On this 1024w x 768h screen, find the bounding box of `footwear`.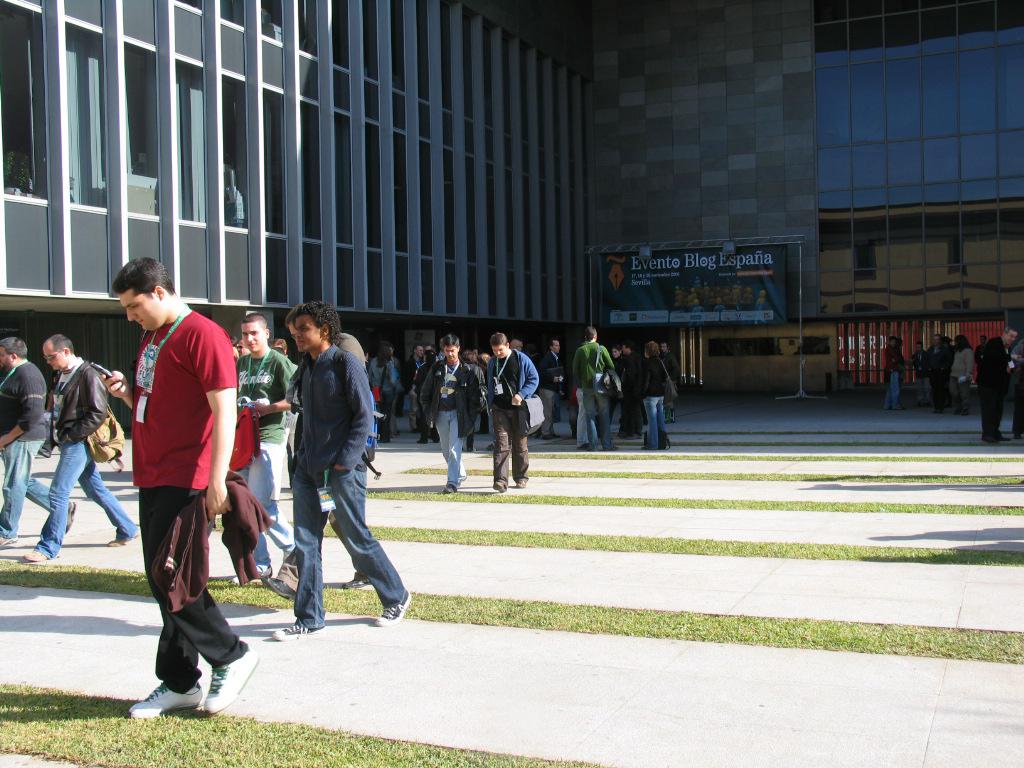
Bounding box: Rect(274, 618, 318, 641).
